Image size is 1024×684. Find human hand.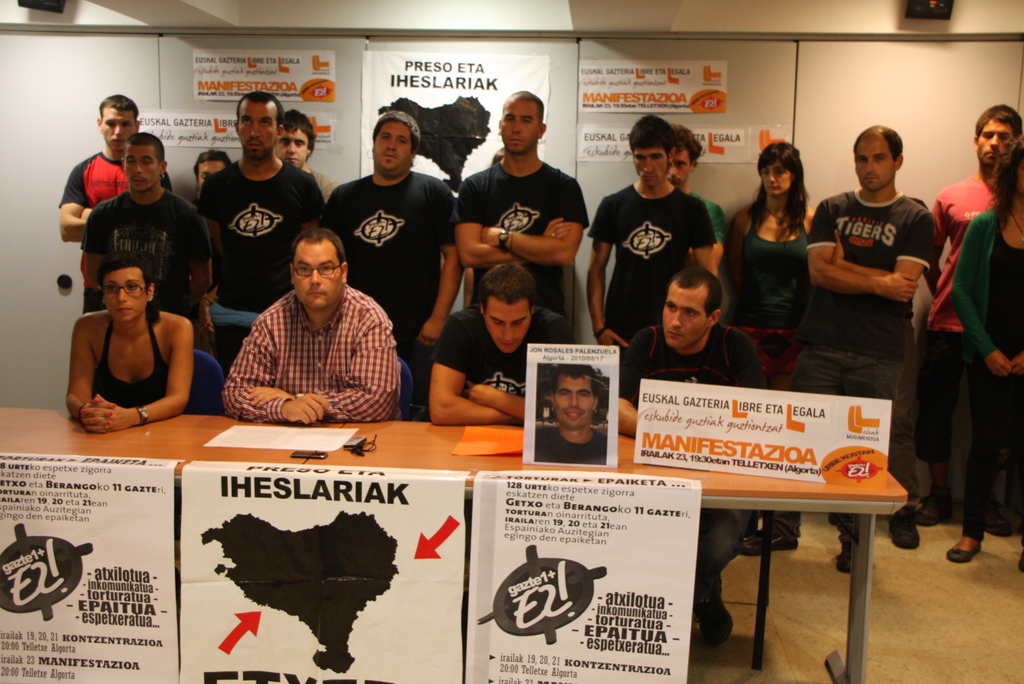
<bbox>414, 318, 445, 348</bbox>.
